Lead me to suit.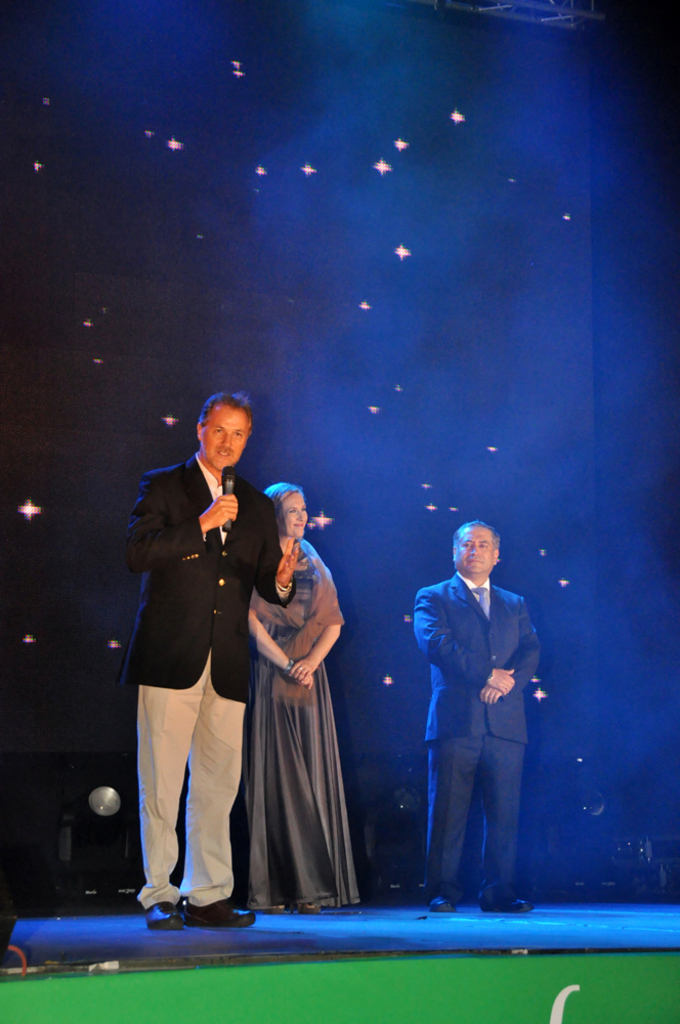
Lead to select_region(139, 390, 288, 929).
